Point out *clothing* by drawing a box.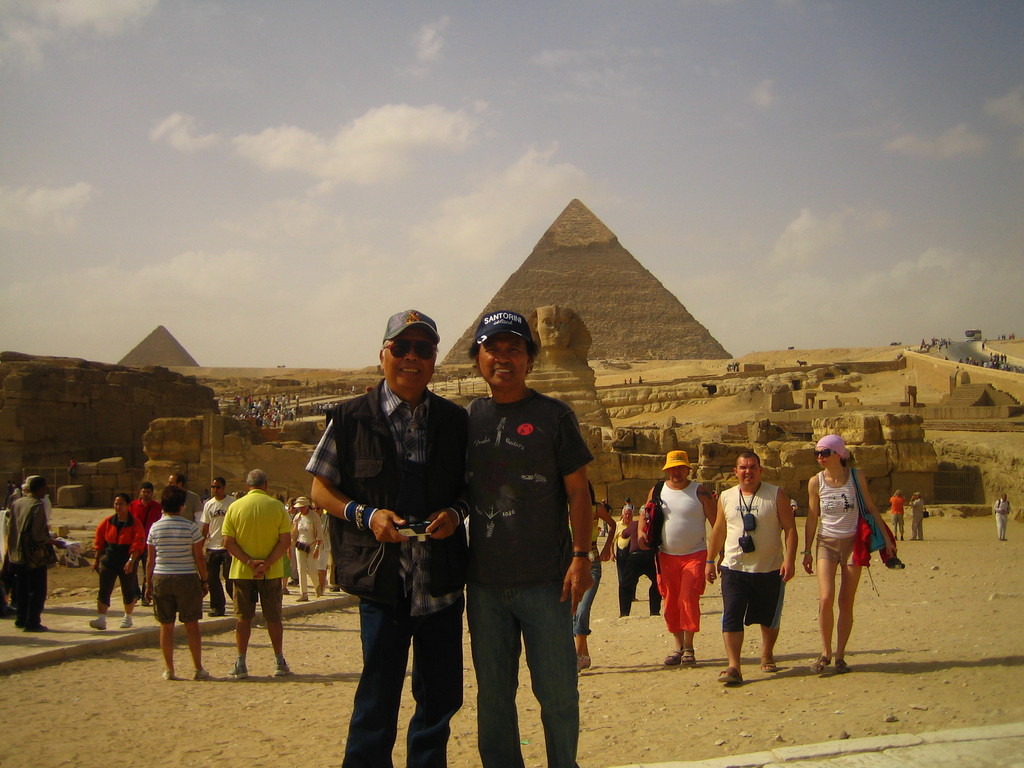
<box>891,495,908,531</box>.
